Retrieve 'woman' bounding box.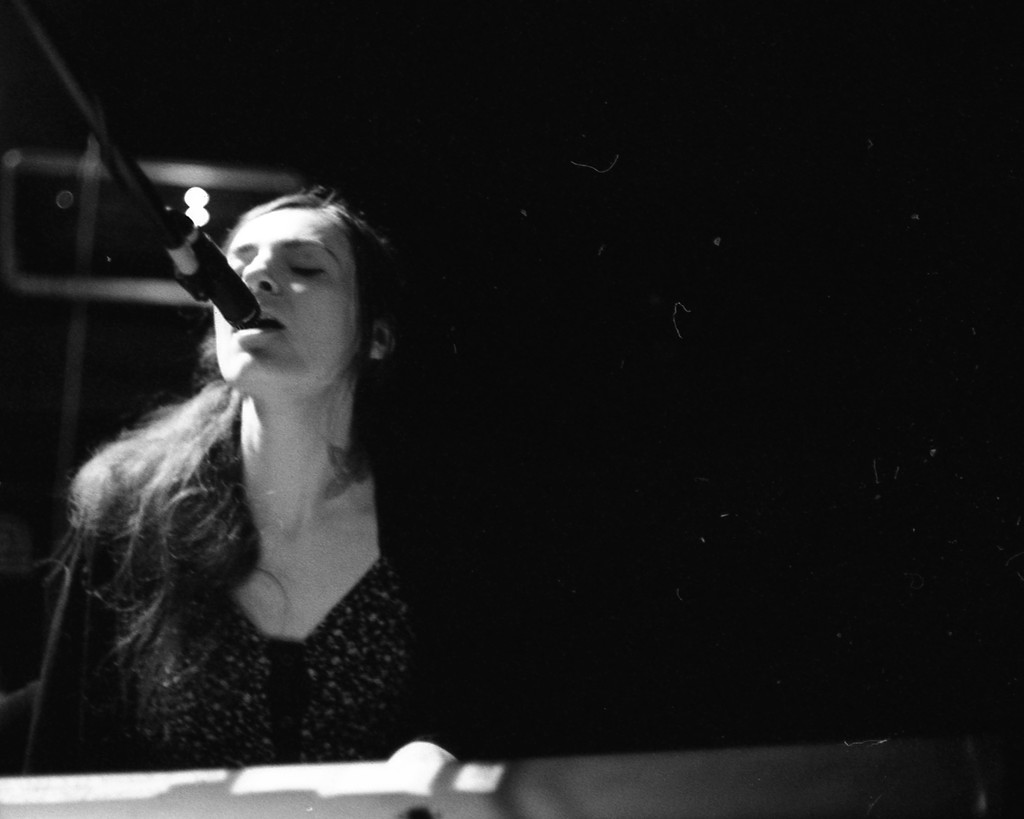
Bounding box: [left=29, top=76, right=507, bottom=815].
